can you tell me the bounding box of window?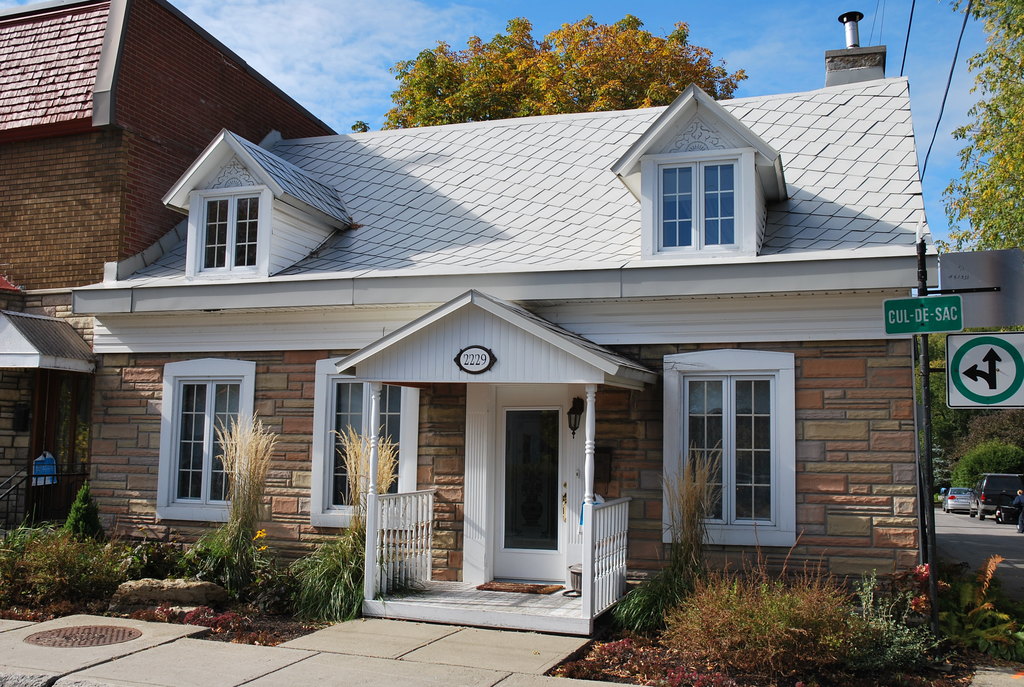
box(195, 191, 259, 270).
